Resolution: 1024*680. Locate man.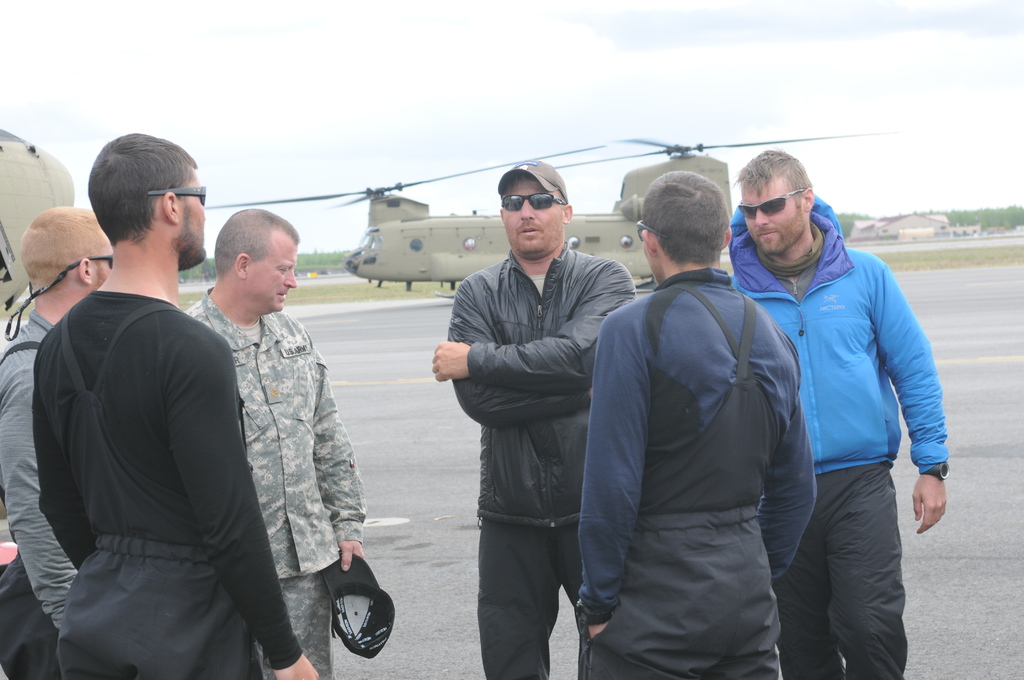
190,207,372,679.
